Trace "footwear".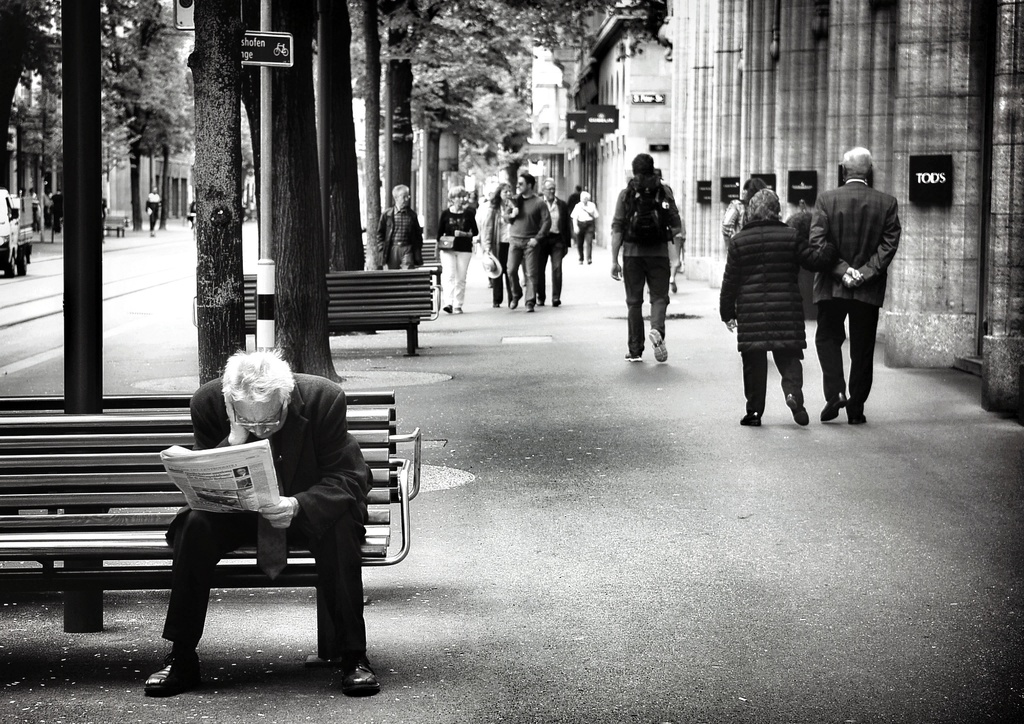
Traced to 508 293 524 307.
